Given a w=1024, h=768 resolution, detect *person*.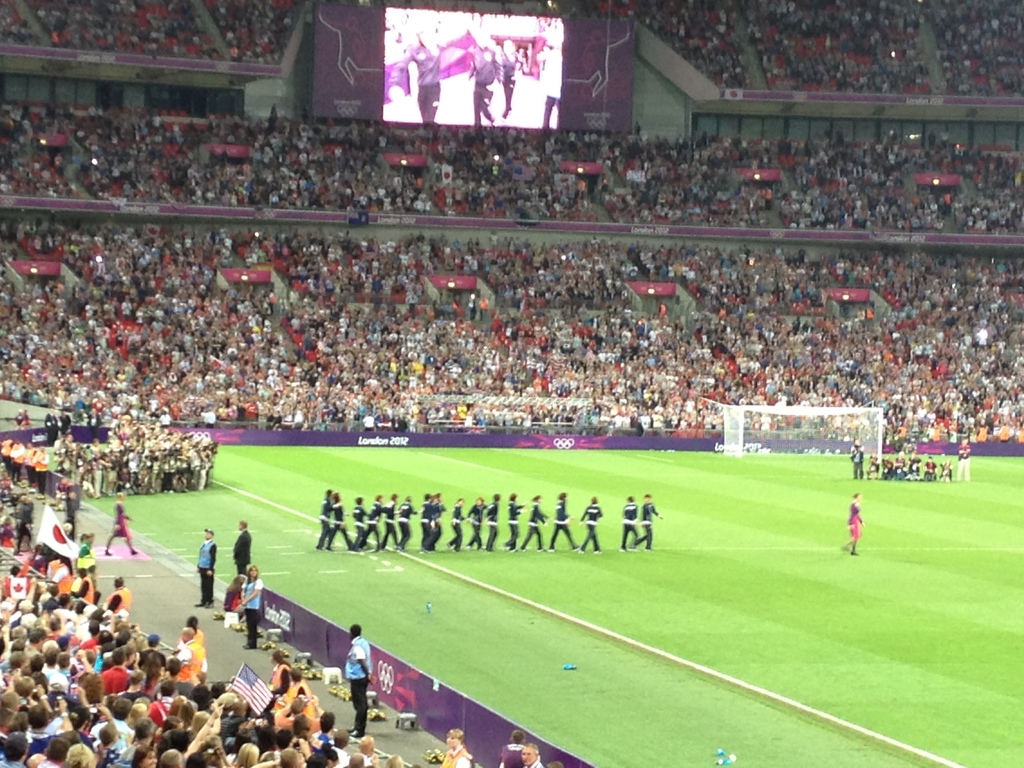
bbox=(841, 492, 867, 560).
